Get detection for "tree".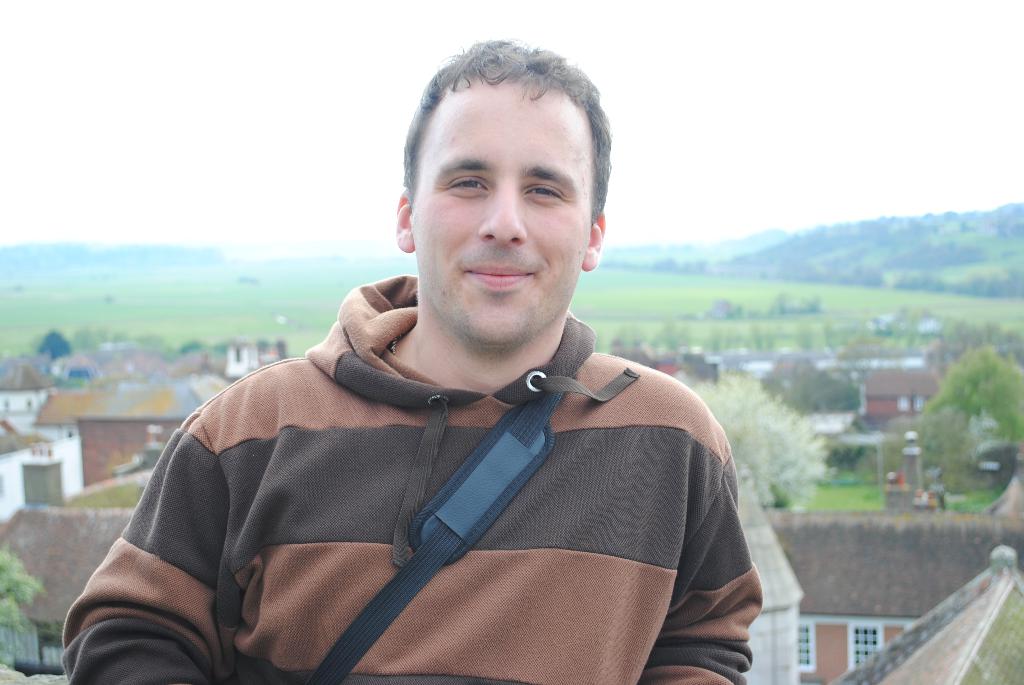
Detection: bbox=(29, 326, 124, 363).
